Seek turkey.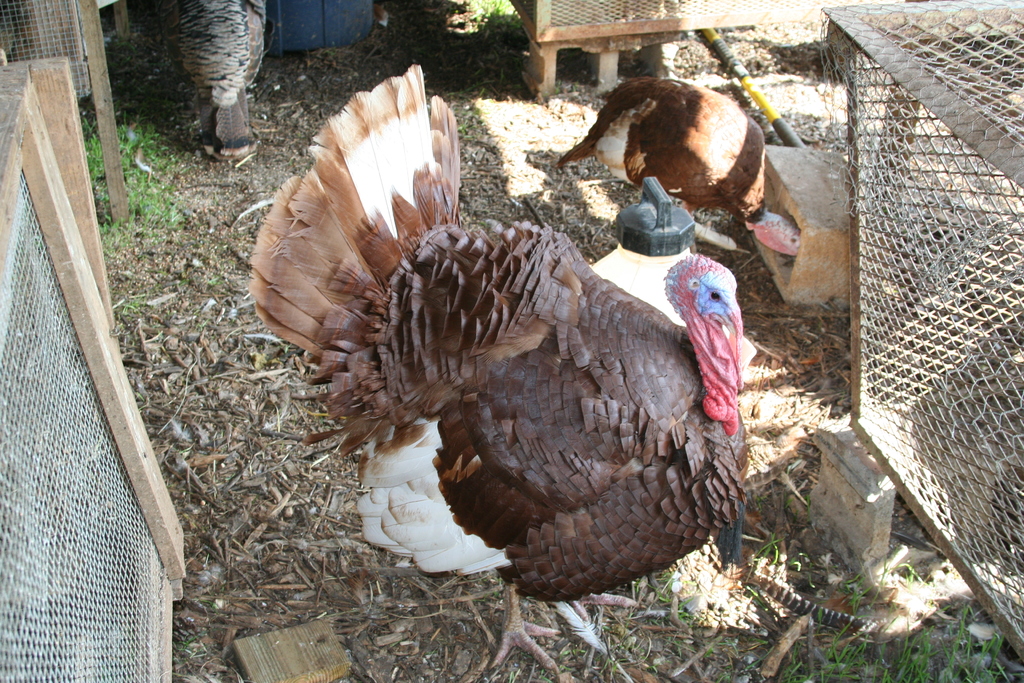
(left=243, top=64, right=753, bottom=682).
